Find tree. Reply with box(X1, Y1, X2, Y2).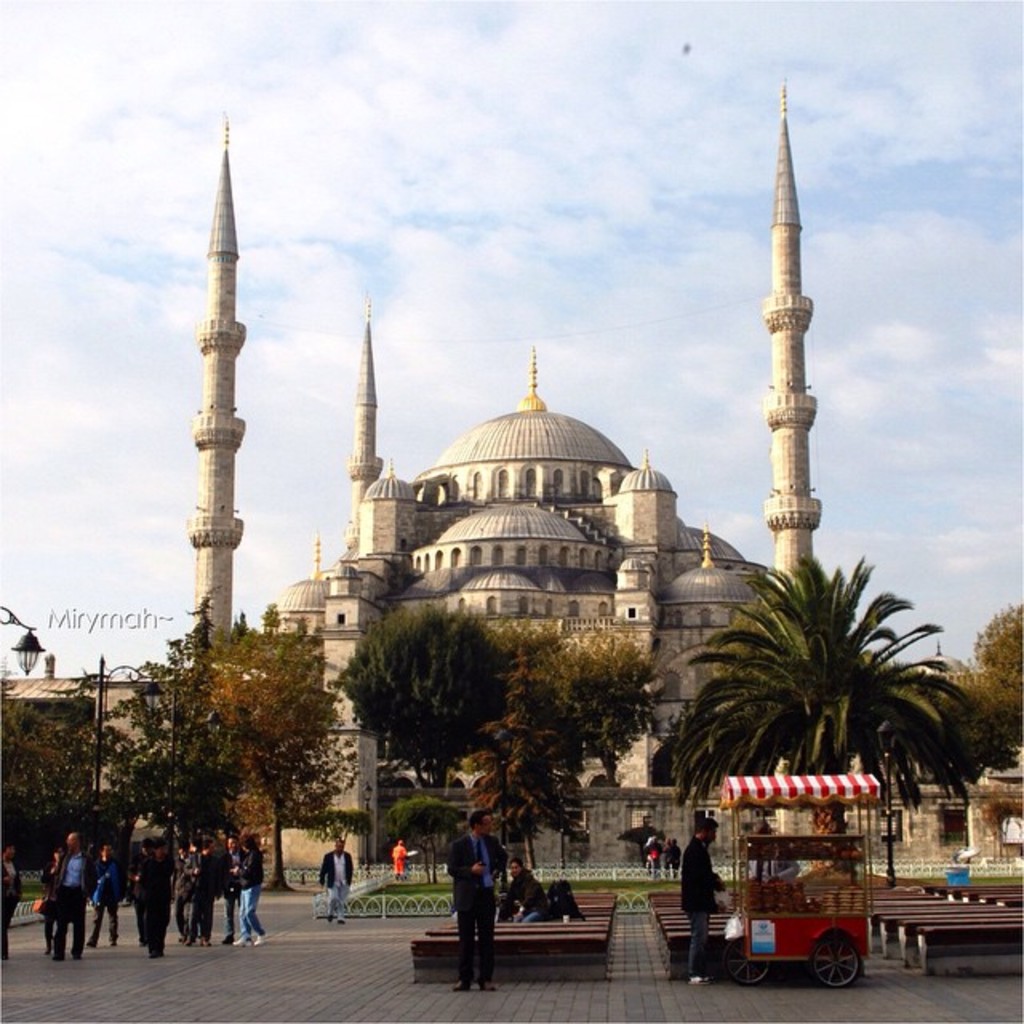
box(219, 605, 342, 878).
